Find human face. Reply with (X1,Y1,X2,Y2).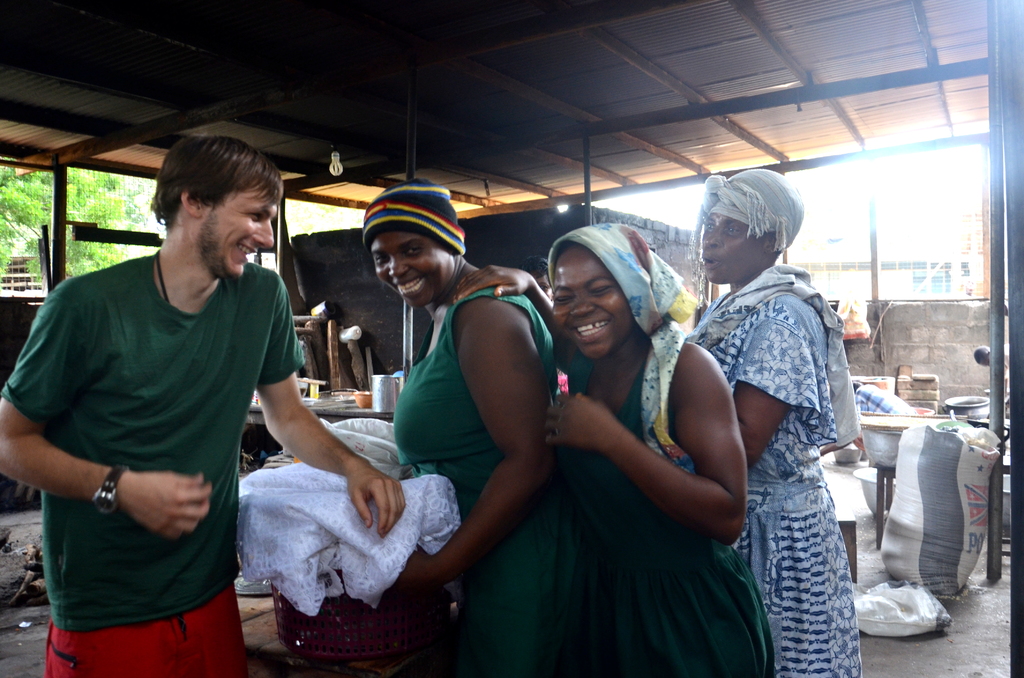
(548,248,630,362).
